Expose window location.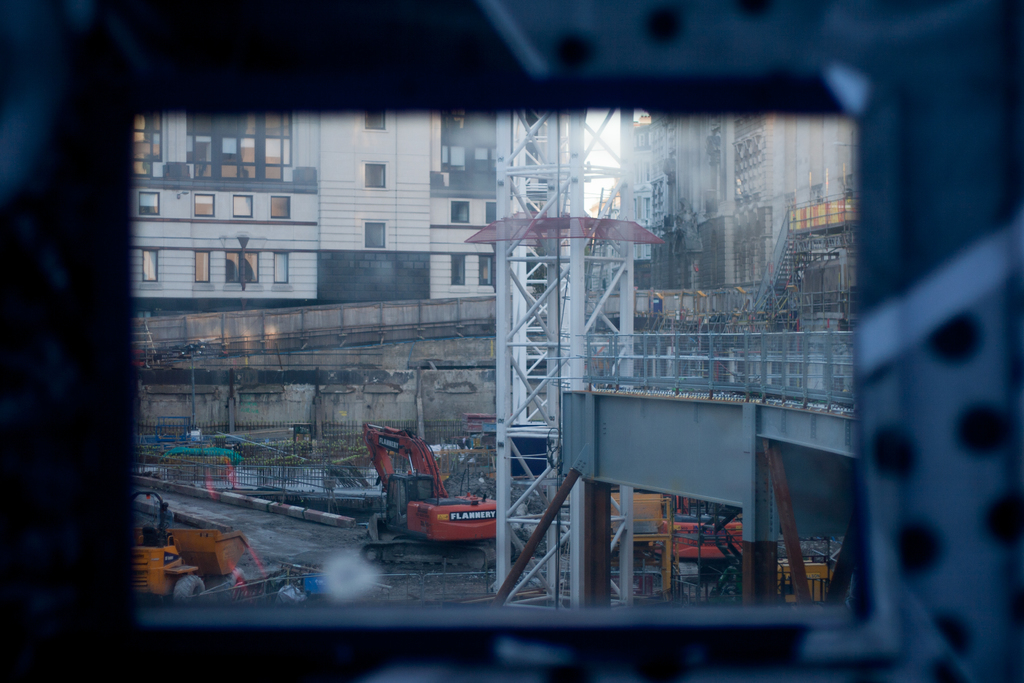
Exposed at l=270, t=195, r=291, b=219.
